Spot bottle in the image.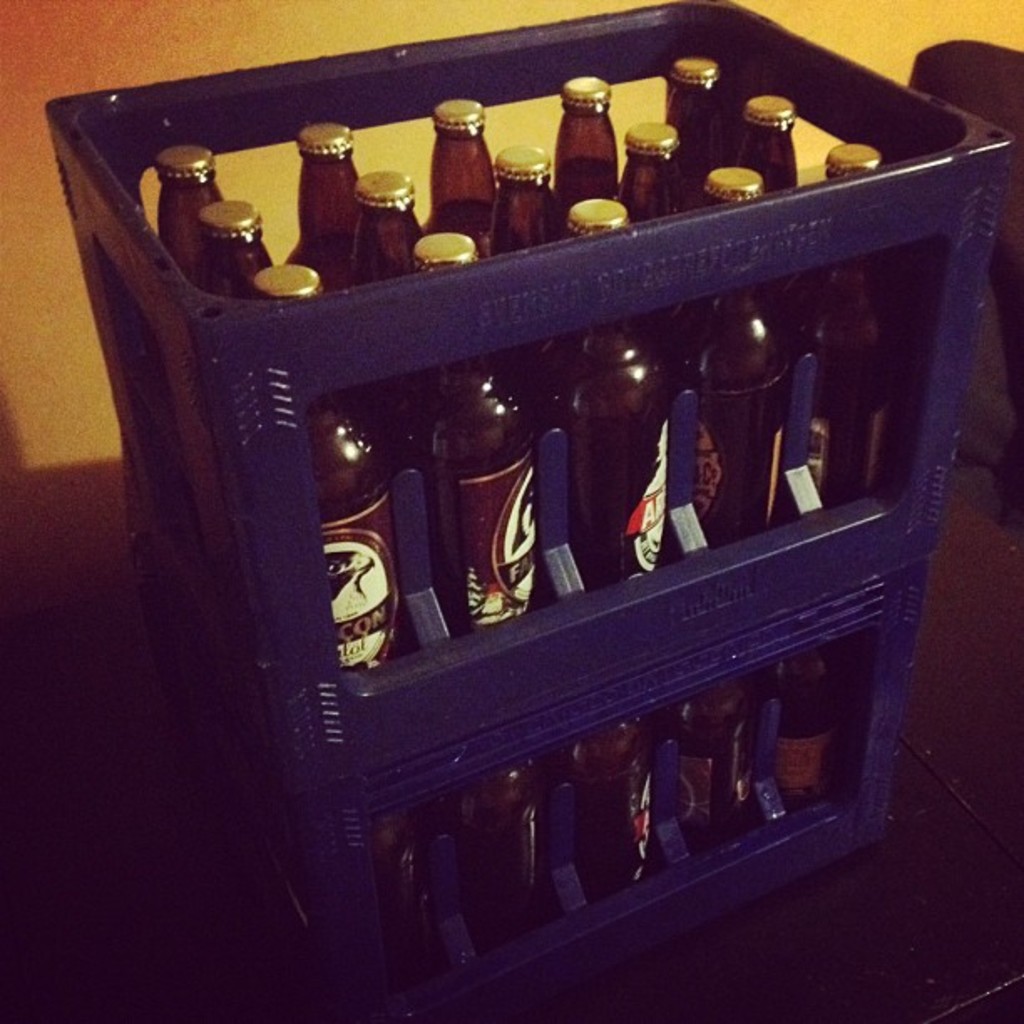
bottle found at [197,196,269,305].
